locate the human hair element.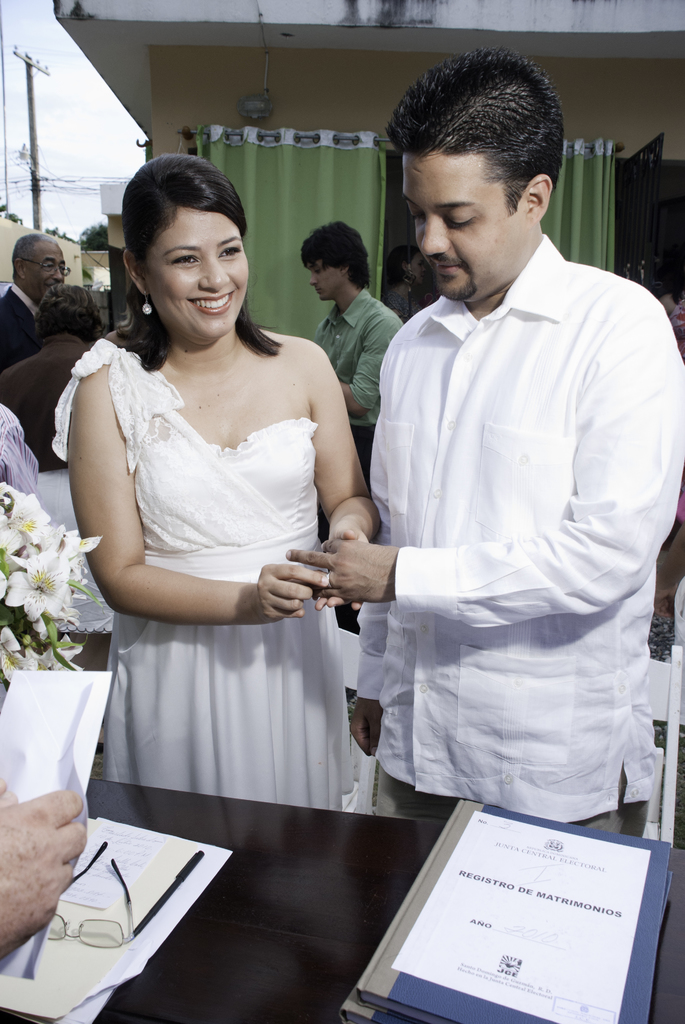
Element bbox: select_region(302, 218, 370, 289).
